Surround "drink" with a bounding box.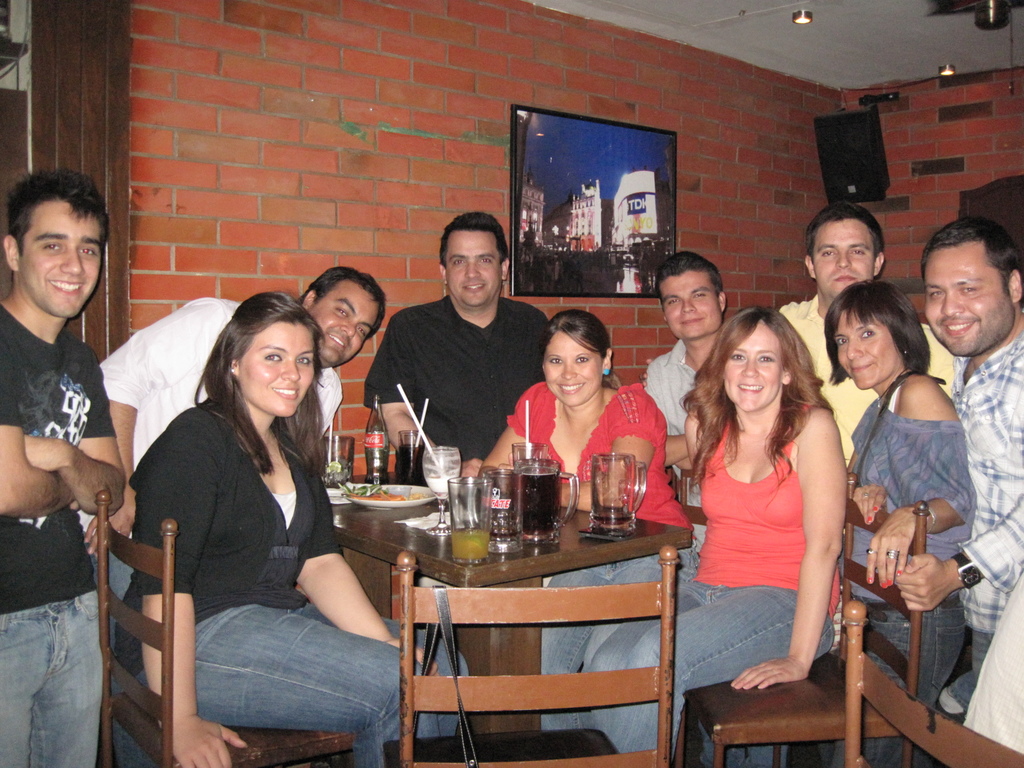
pyautogui.locateOnScreen(422, 476, 459, 501).
